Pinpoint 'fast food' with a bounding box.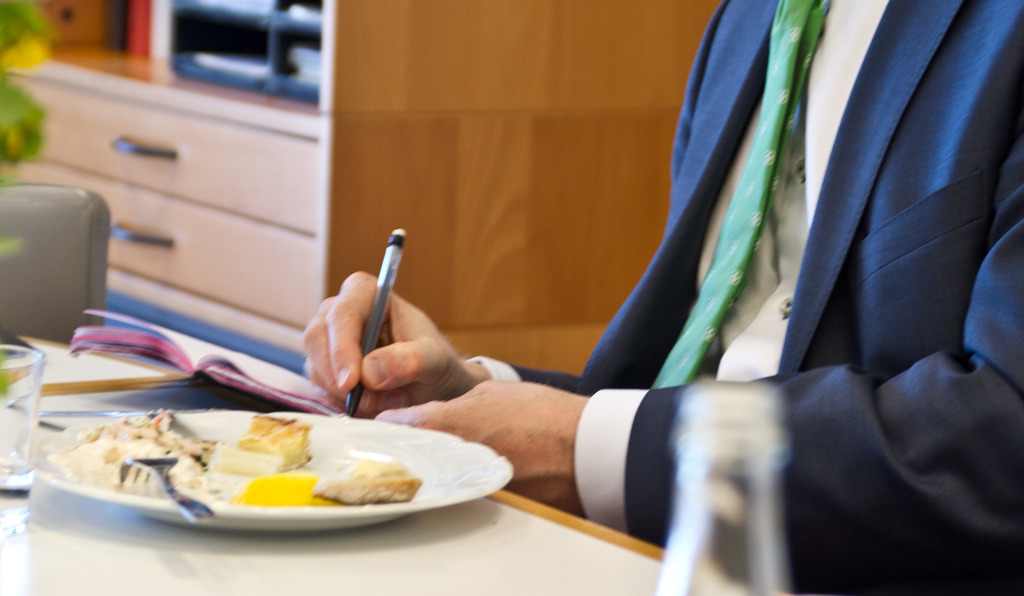
228:472:328:505.
